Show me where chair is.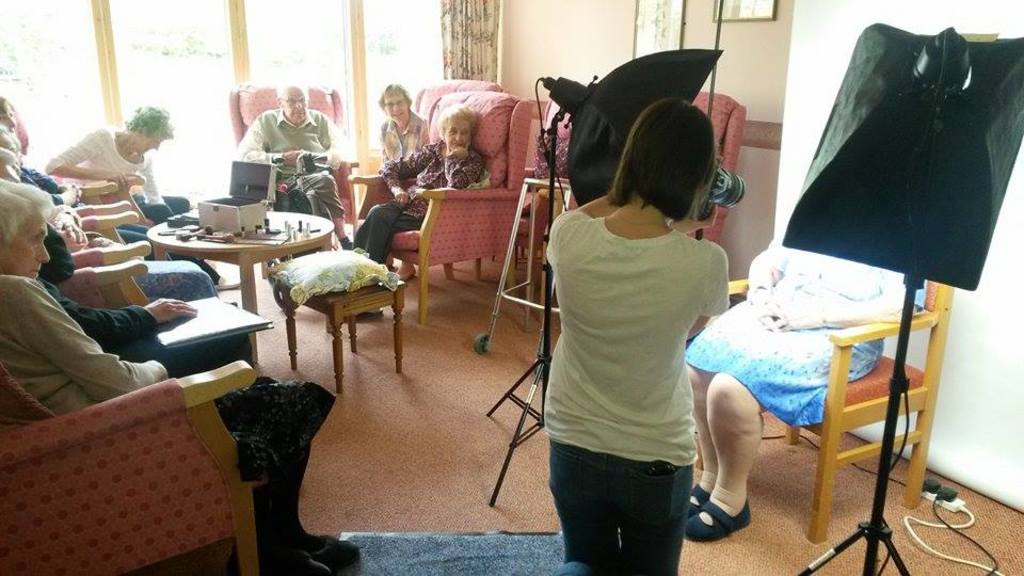
chair is at rect(0, 263, 260, 575).
